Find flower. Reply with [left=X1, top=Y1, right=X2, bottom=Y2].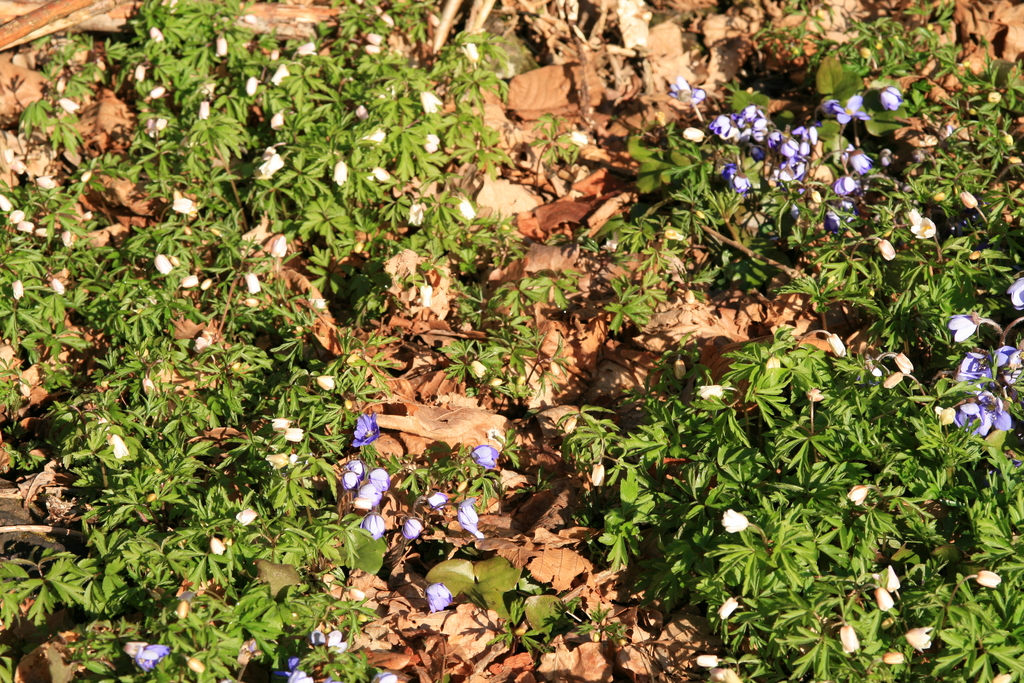
[left=271, top=234, right=289, bottom=260].
